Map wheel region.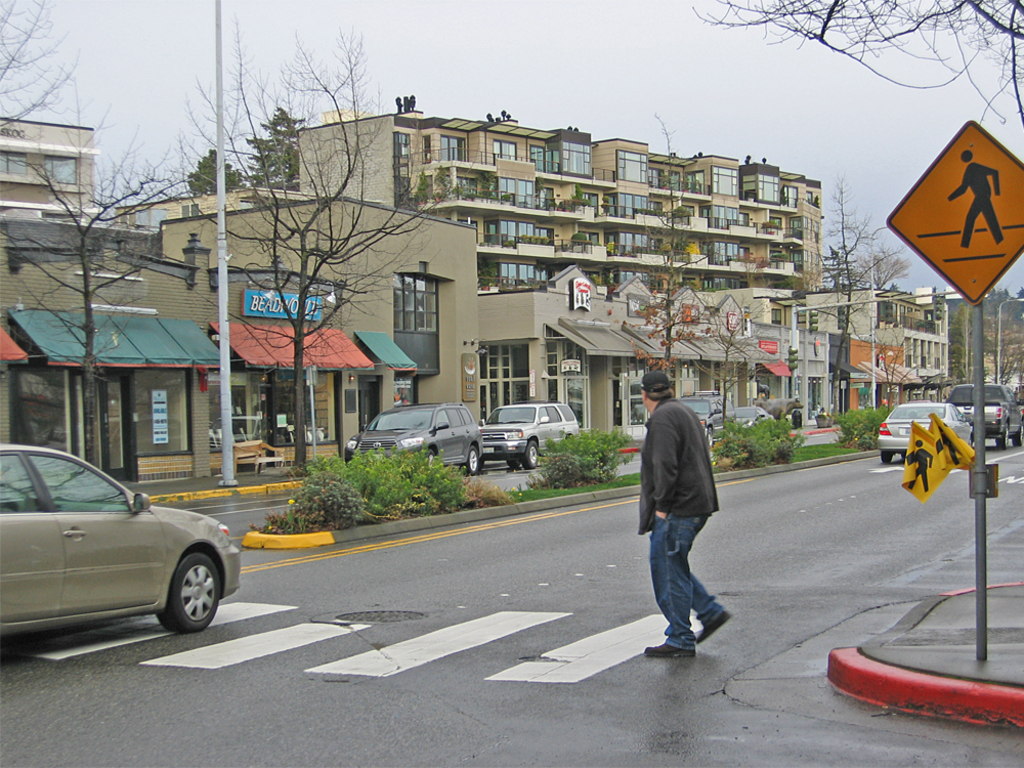
Mapped to (x1=997, y1=423, x2=1011, y2=447).
